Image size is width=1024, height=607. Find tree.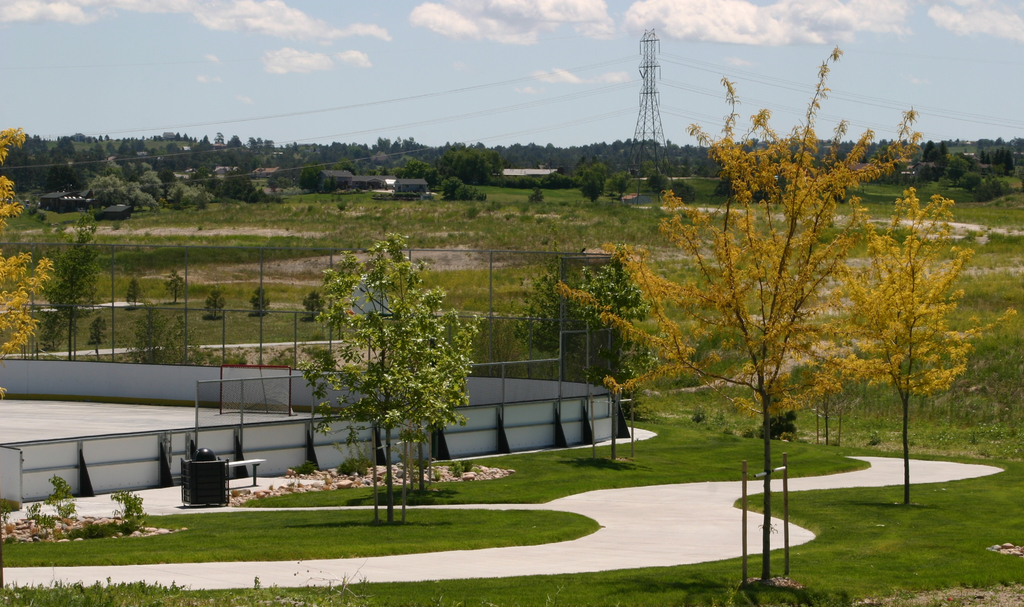
box(801, 184, 1023, 498).
